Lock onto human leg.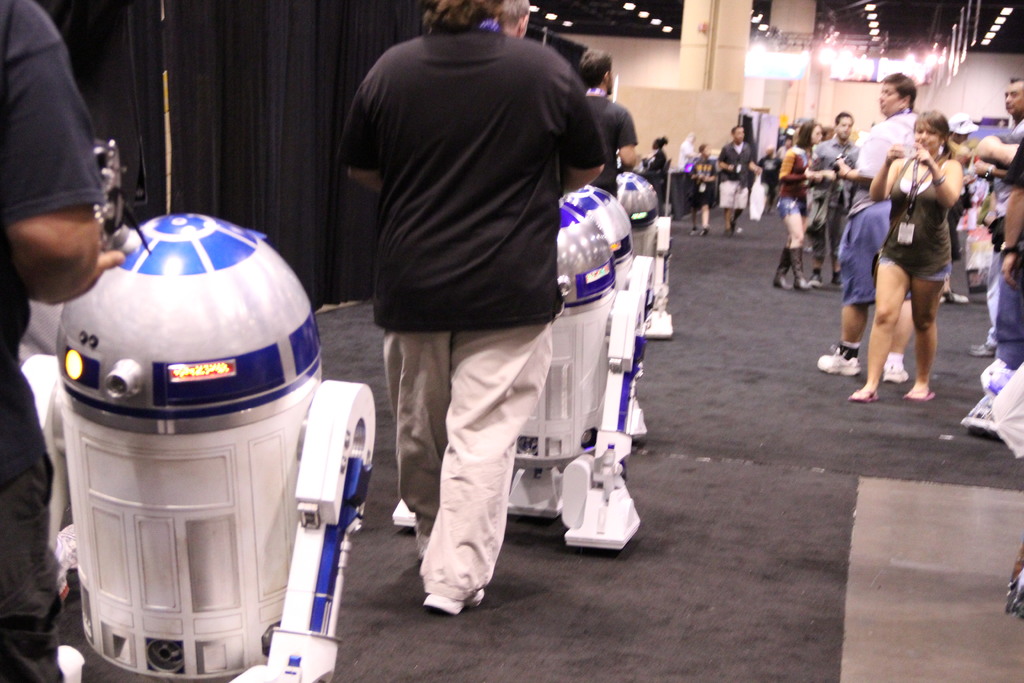
Locked: crop(846, 241, 910, 404).
